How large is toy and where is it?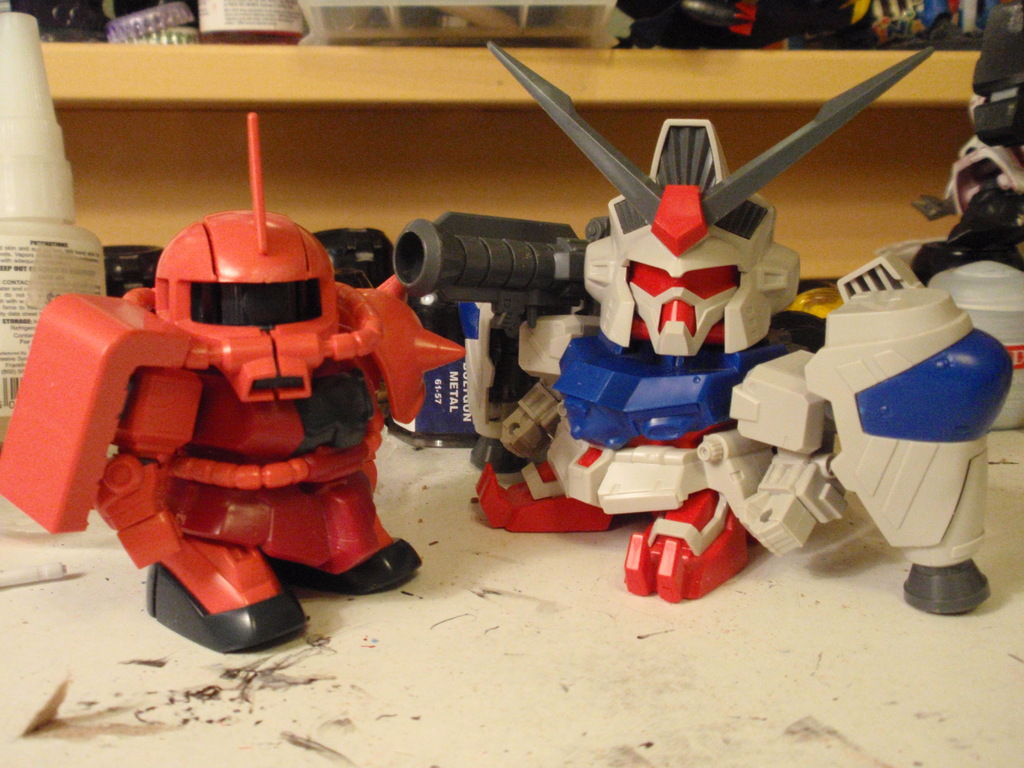
Bounding box: detection(29, 156, 472, 628).
